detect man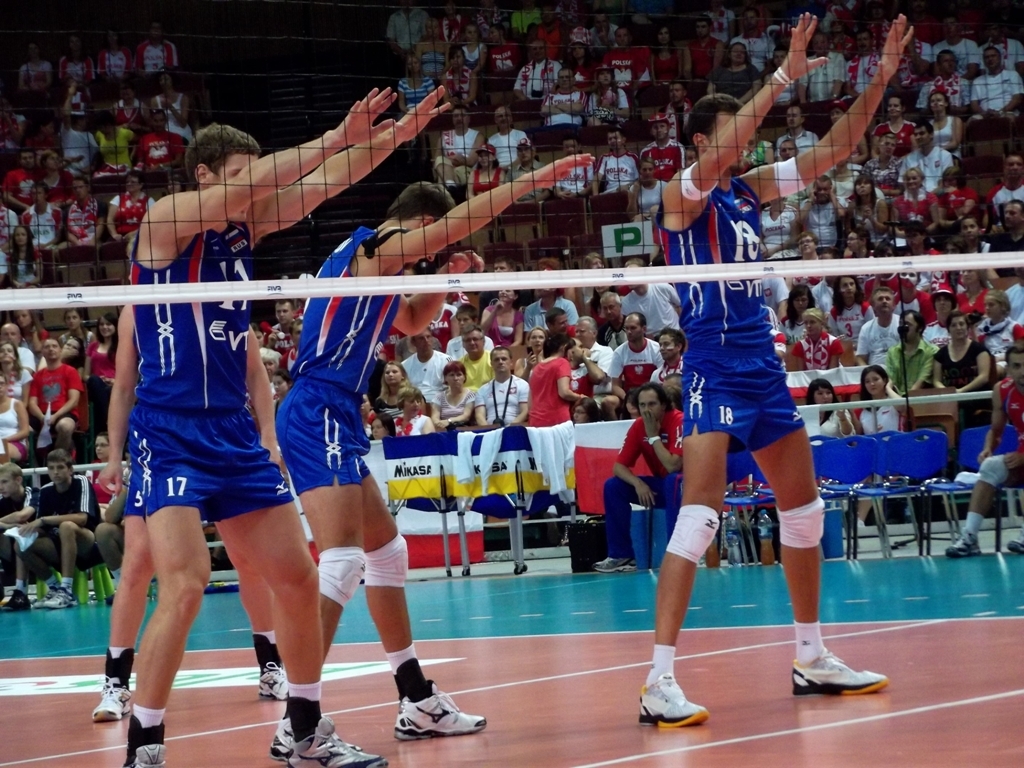
Rect(399, 329, 457, 411)
